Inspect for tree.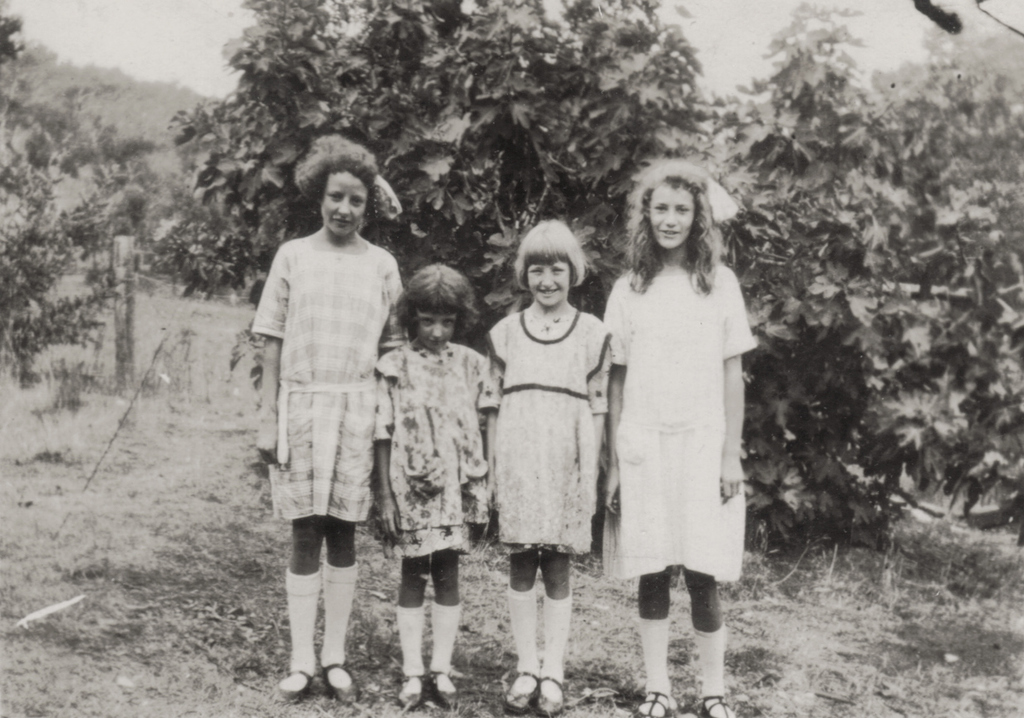
Inspection: <bbox>0, 0, 119, 375</bbox>.
